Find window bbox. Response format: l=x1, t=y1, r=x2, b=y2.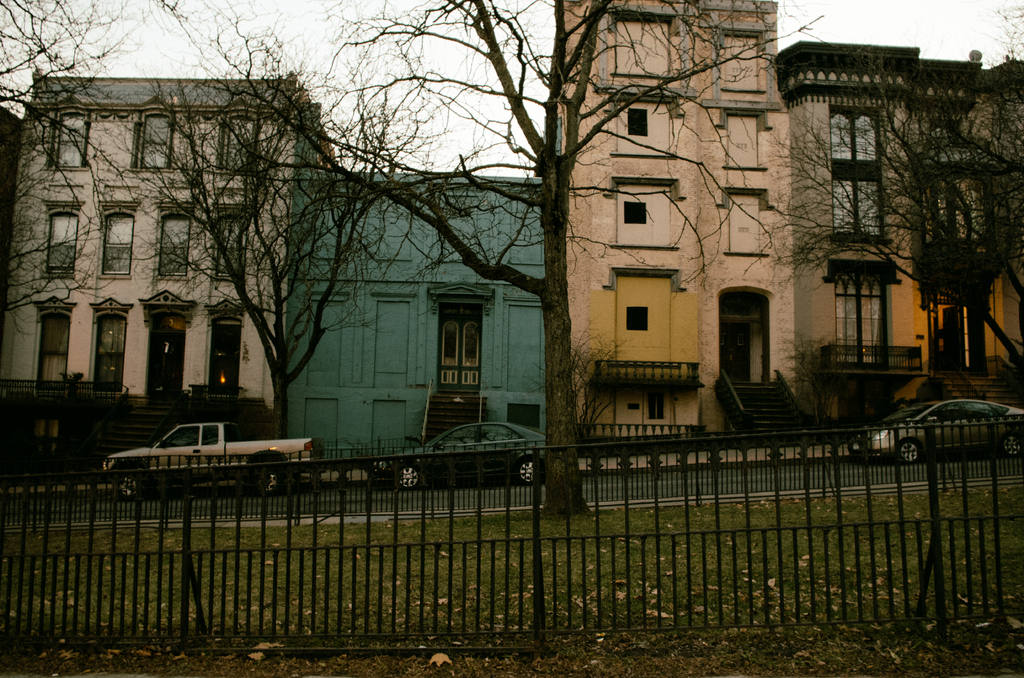
l=49, t=108, r=89, b=170.
